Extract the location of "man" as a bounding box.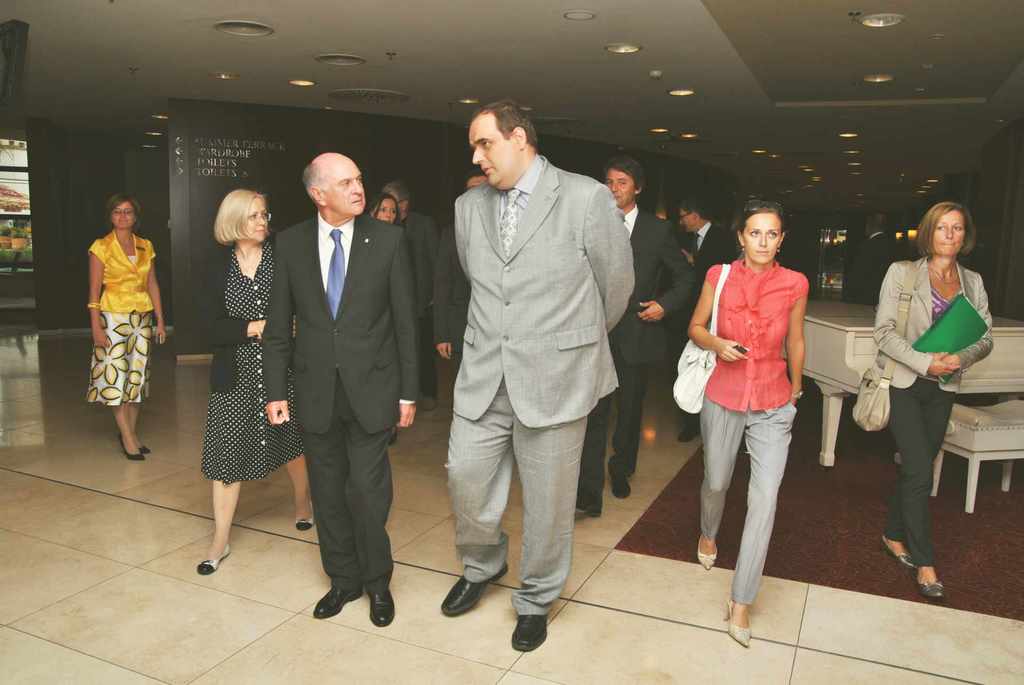
(x1=571, y1=155, x2=698, y2=522).
